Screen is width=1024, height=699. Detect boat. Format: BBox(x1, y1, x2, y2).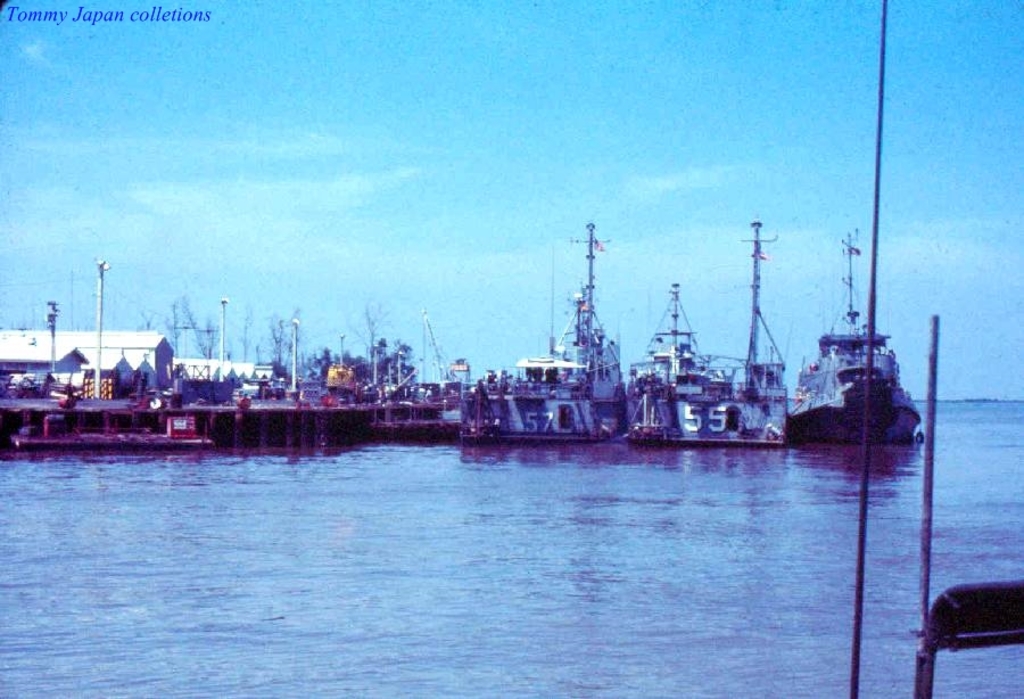
BBox(779, 255, 952, 474).
